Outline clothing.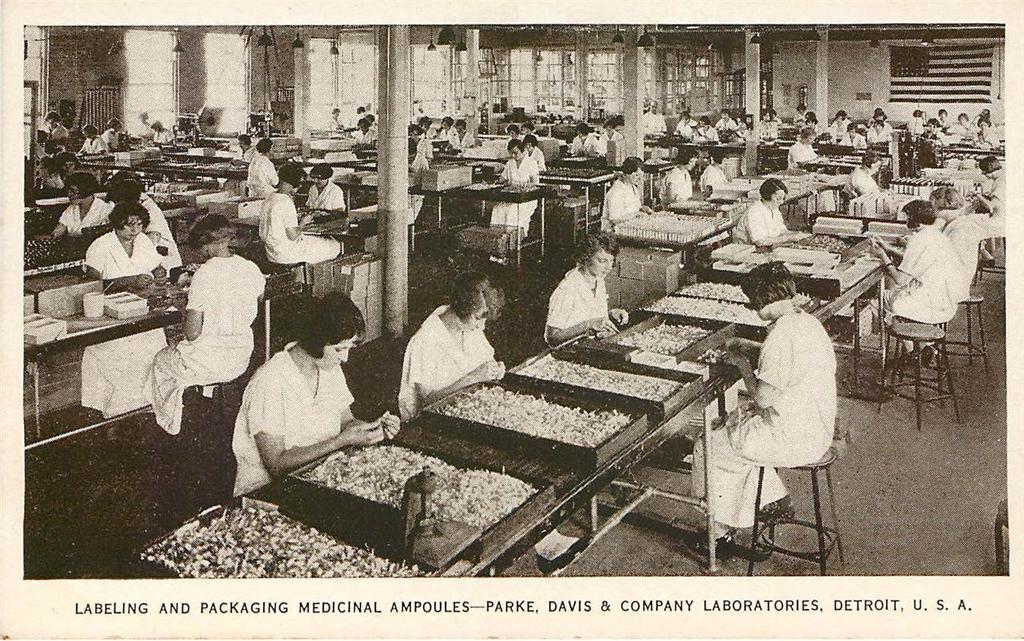
Outline: 59 188 110 246.
